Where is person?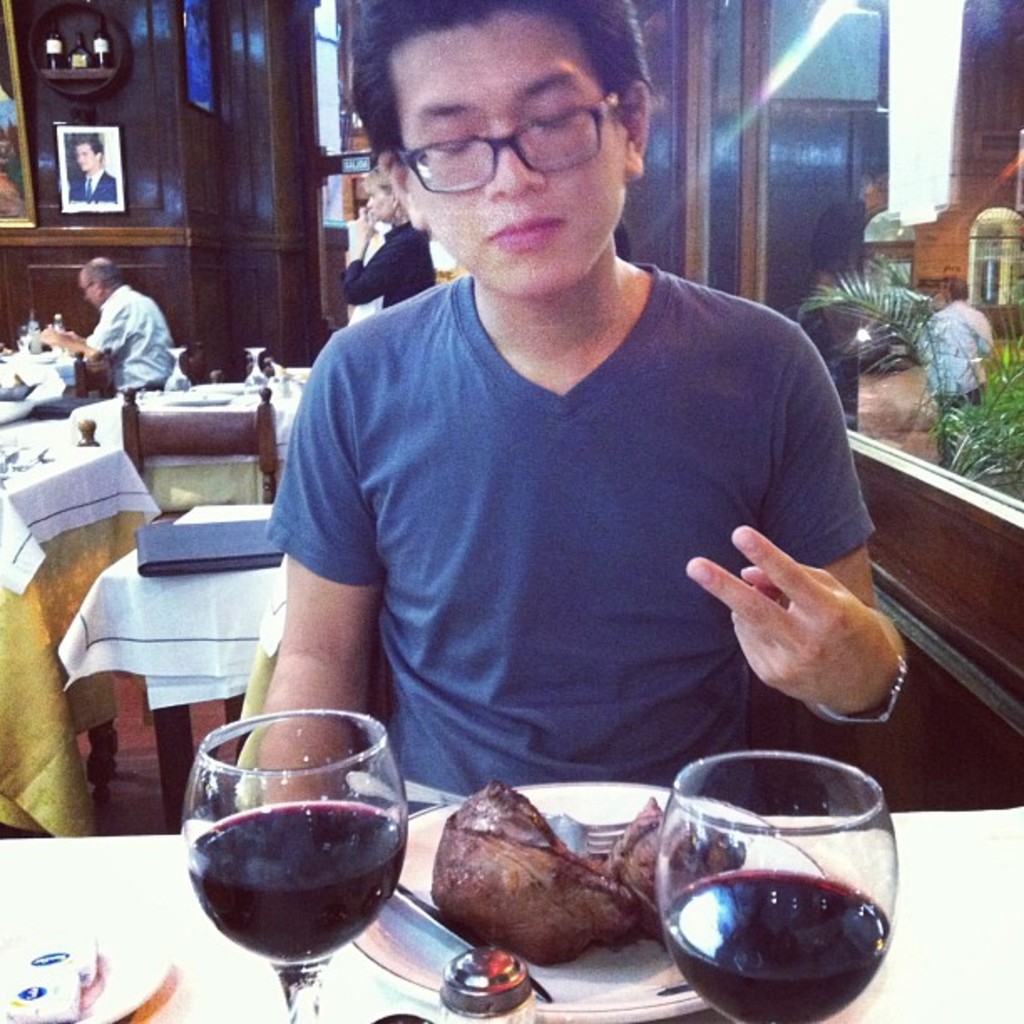
Rect(335, 159, 438, 305).
